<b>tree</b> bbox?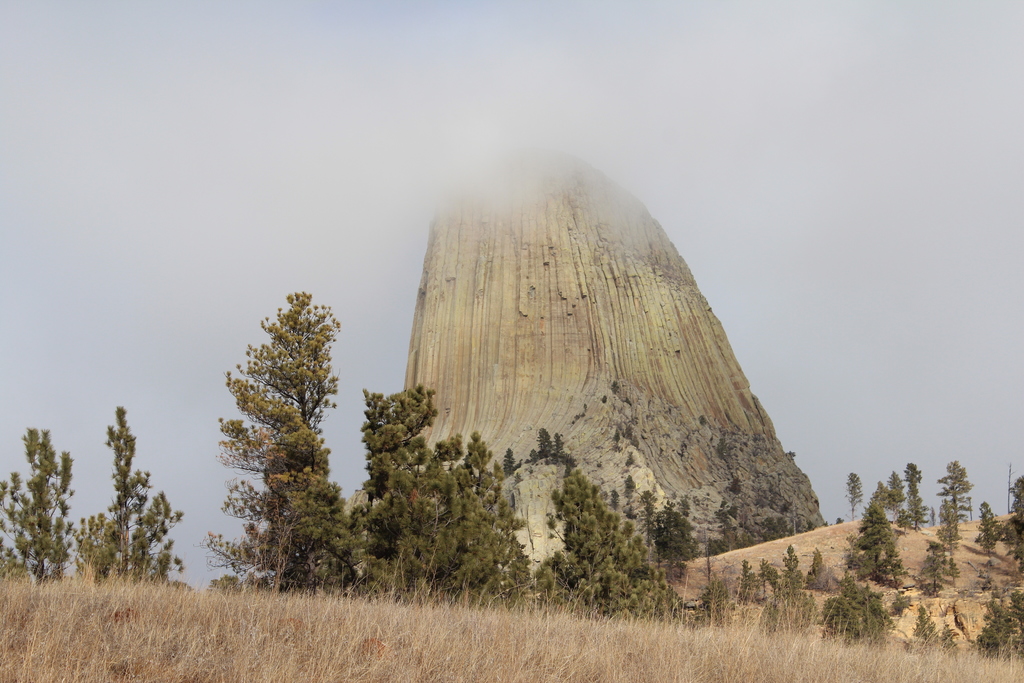
[899,506,909,536]
